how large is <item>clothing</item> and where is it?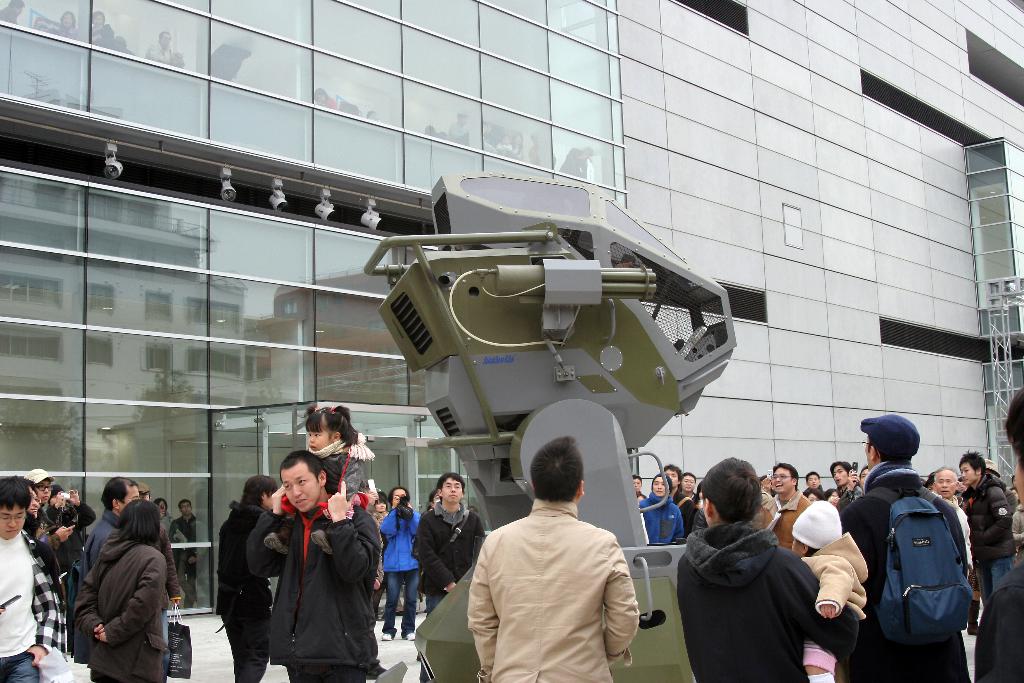
Bounding box: (x1=0, y1=521, x2=70, y2=681).
